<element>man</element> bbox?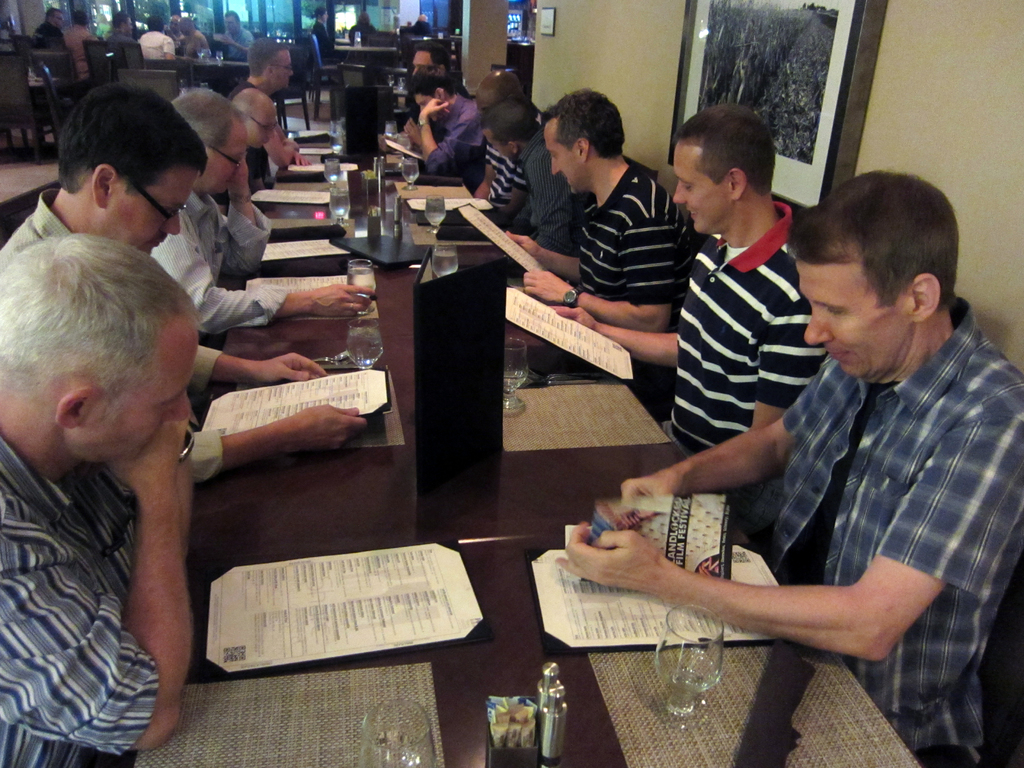
0:79:367:484
